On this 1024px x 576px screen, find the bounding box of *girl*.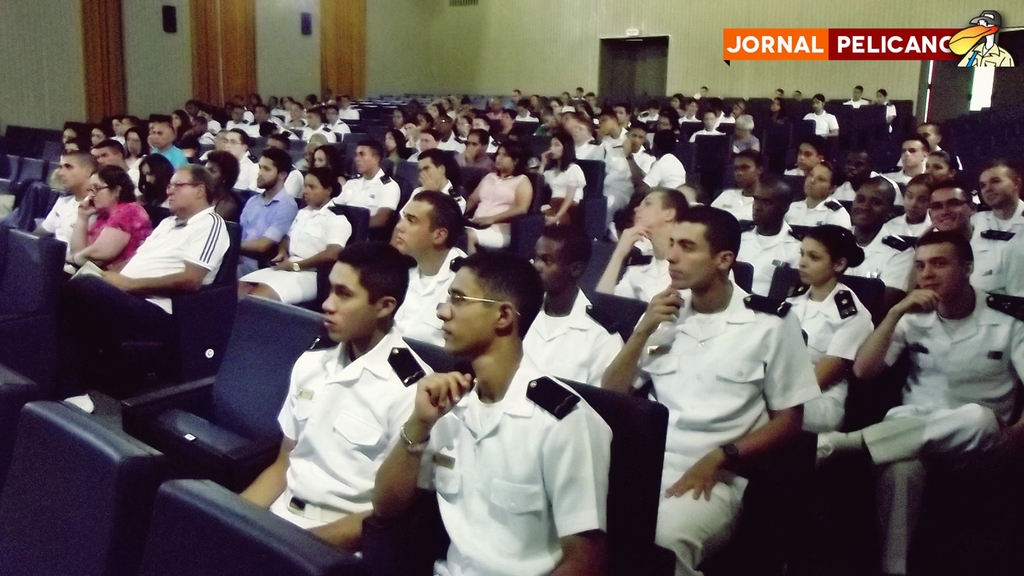
Bounding box: box=[311, 145, 348, 189].
